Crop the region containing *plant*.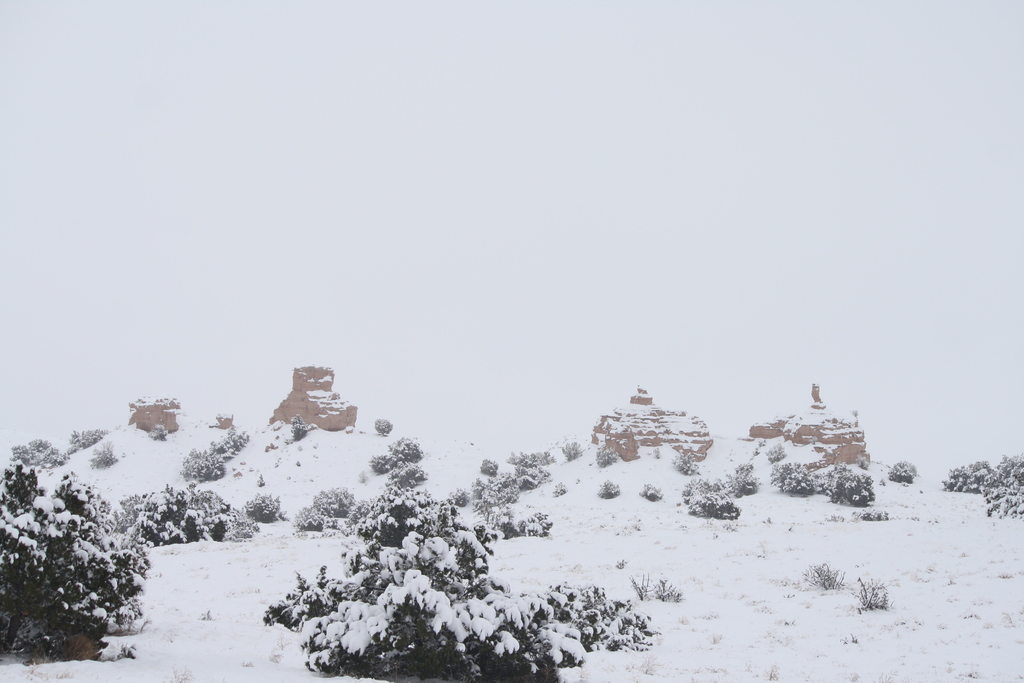
Crop region: rect(8, 439, 67, 478).
